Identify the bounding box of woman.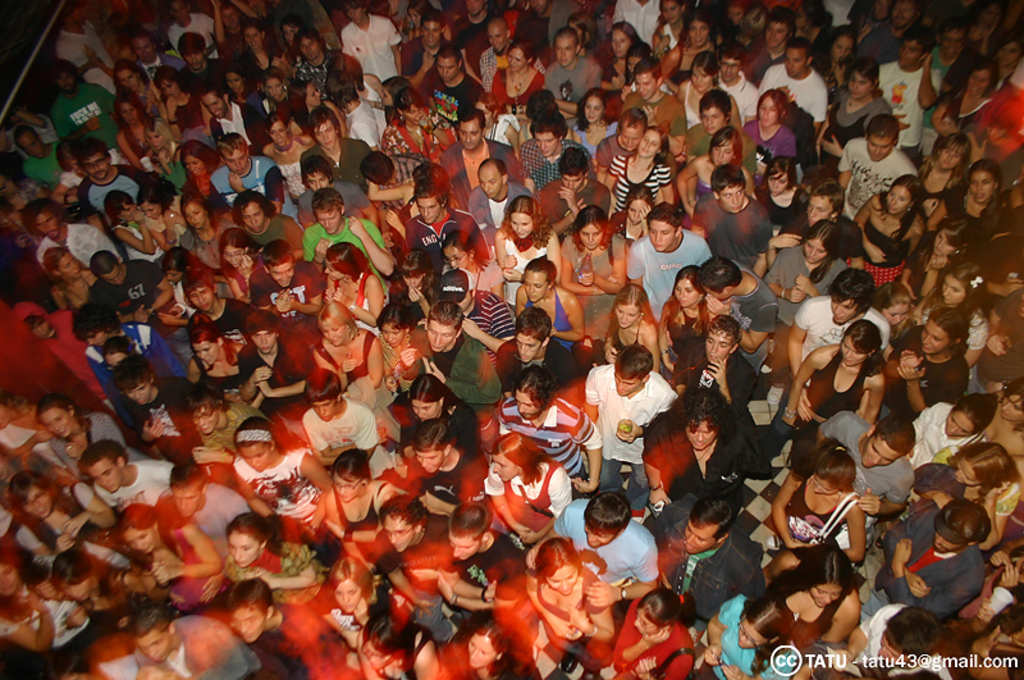
{"x1": 910, "y1": 435, "x2": 1023, "y2": 555}.
